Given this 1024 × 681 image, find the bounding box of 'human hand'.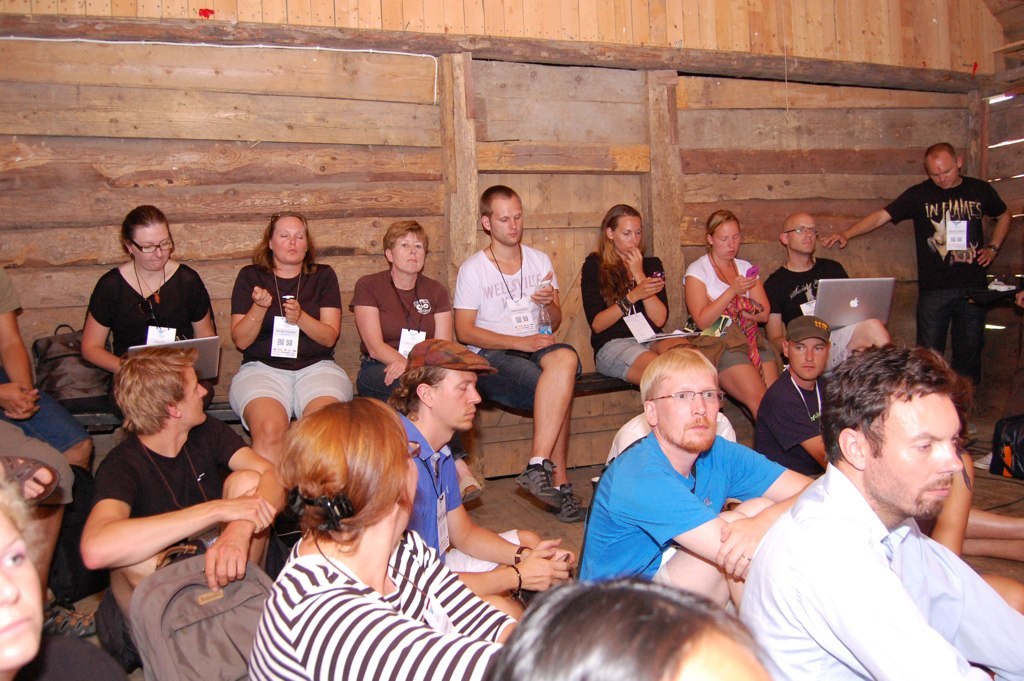
633, 275, 666, 302.
